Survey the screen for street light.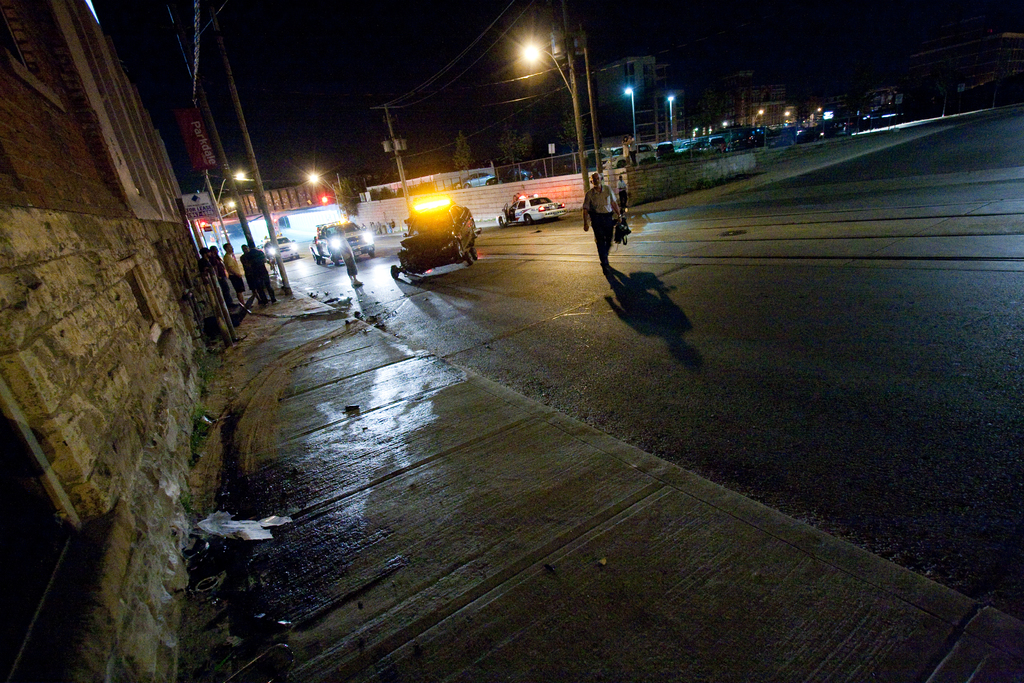
Survey found: (left=669, top=94, right=678, bottom=137).
